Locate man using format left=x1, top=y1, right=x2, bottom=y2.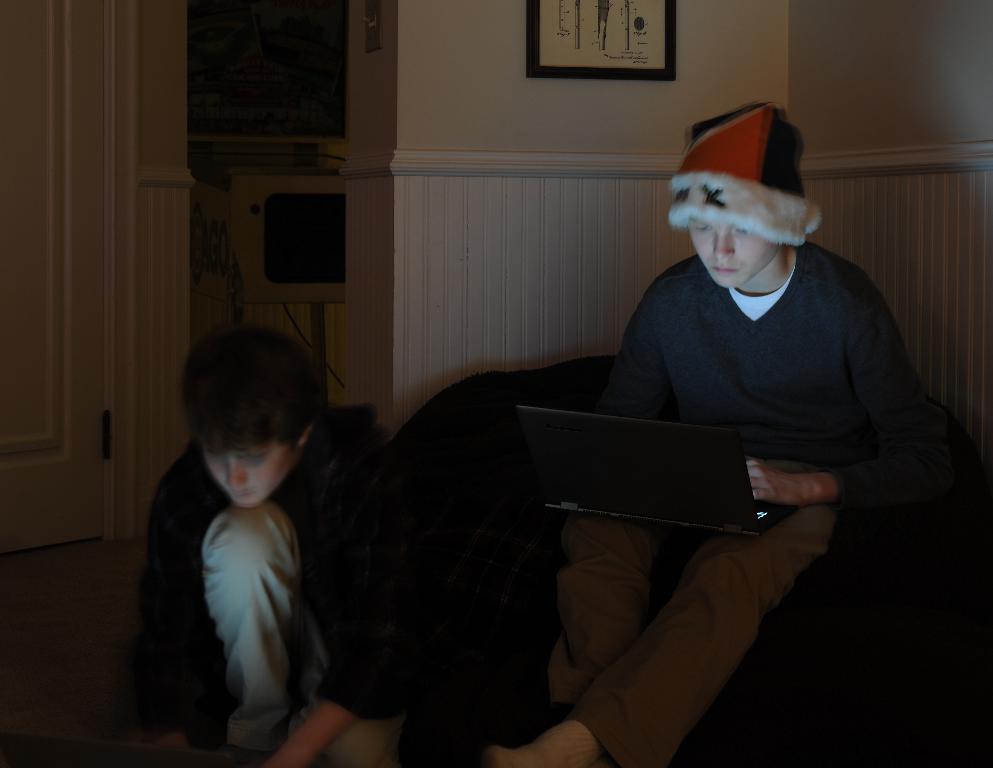
left=521, top=104, right=953, bottom=651.
